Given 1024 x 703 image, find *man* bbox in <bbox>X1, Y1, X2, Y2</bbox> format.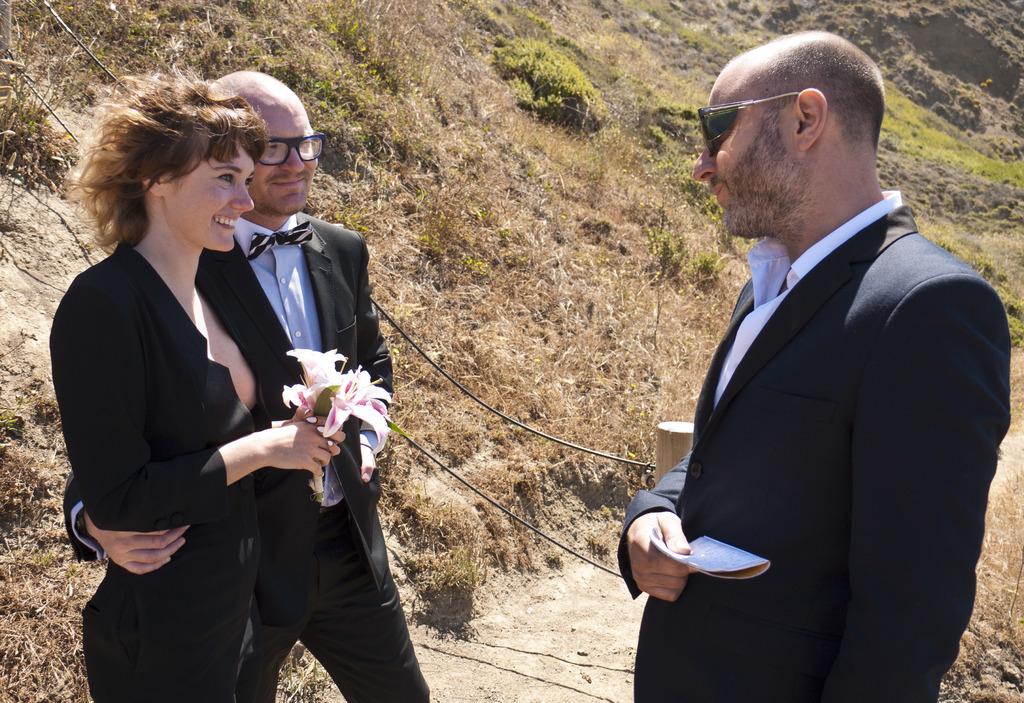
<bbox>608, 21, 1007, 689</bbox>.
